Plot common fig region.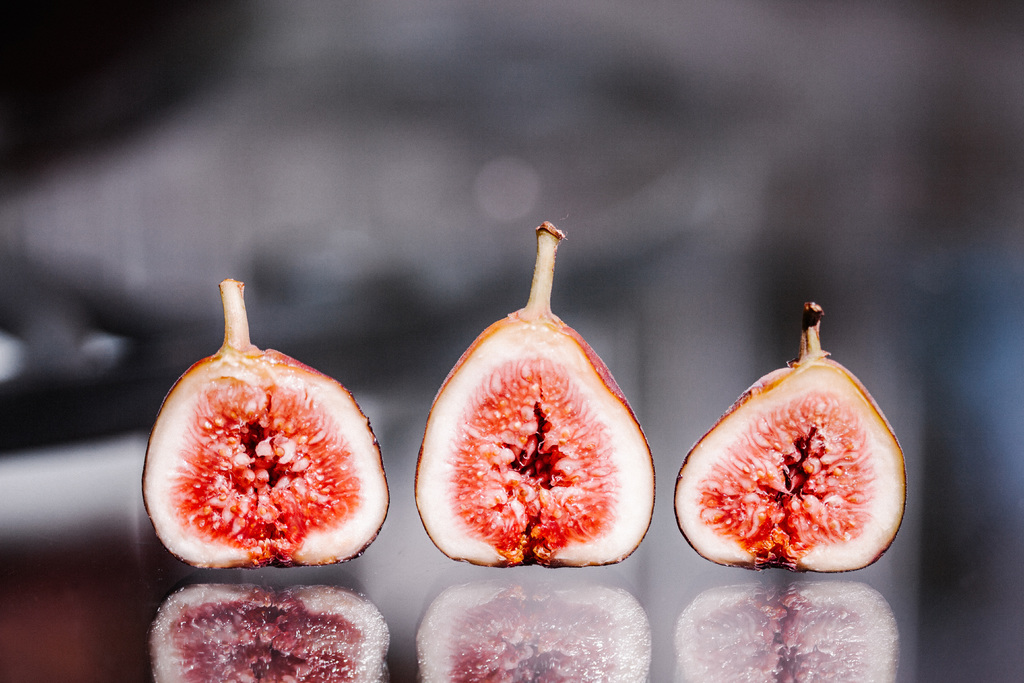
Plotted at 412, 577, 657, 682.
